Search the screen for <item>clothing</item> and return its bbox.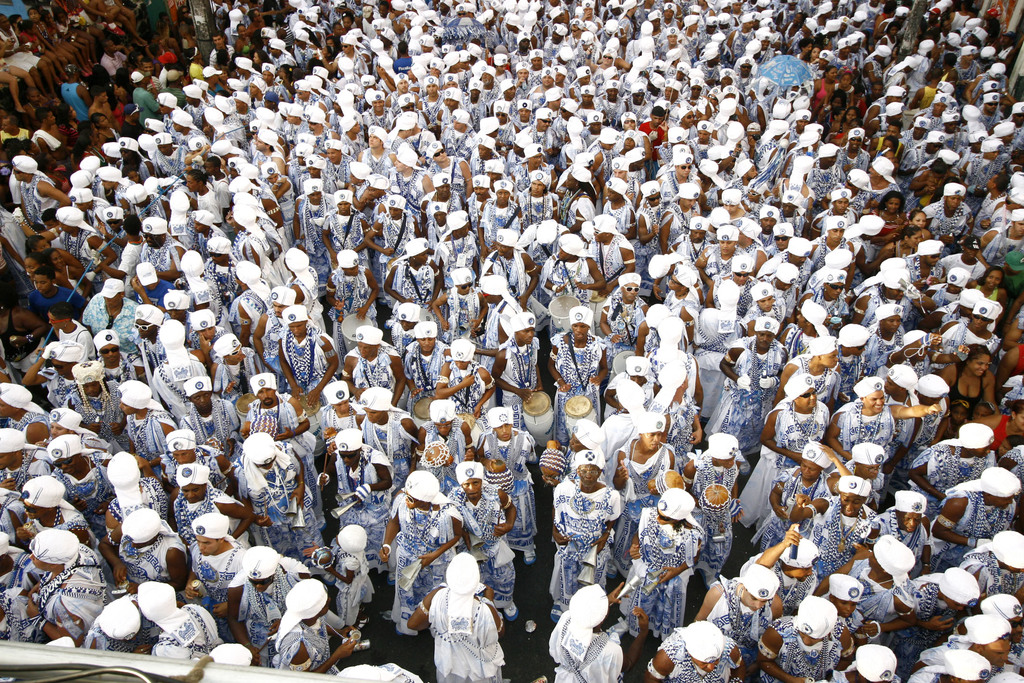
Found: {"left": 860, "top": 570, "right": 914, "bottom": 633}.
